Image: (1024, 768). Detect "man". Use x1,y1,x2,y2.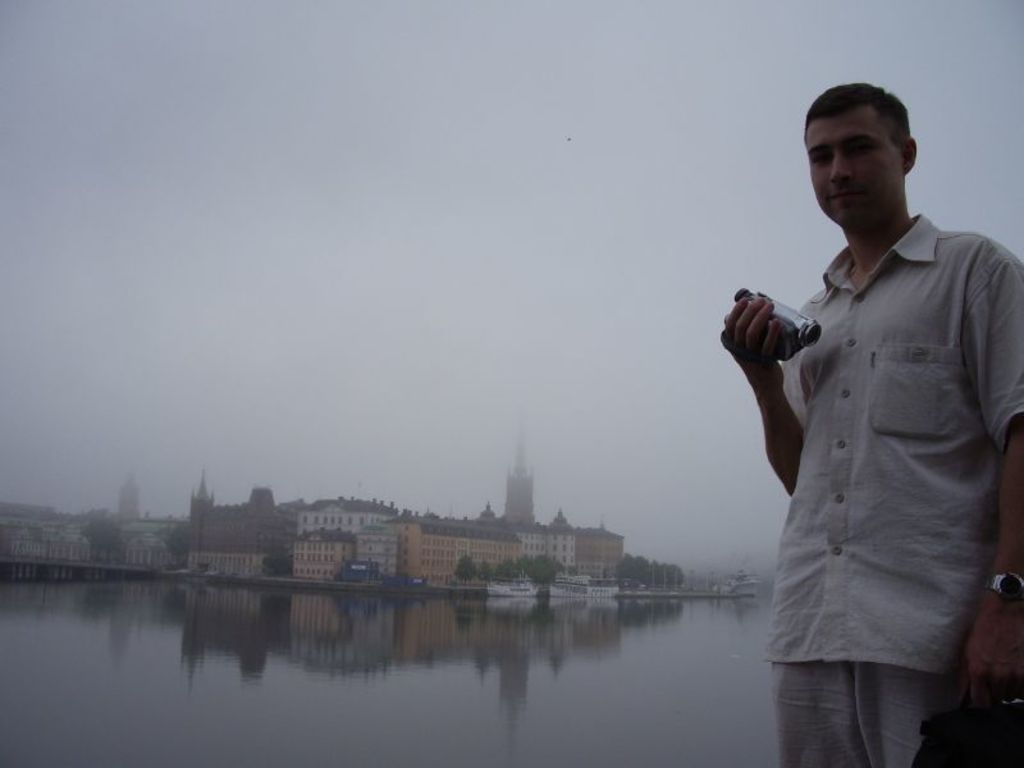
718,83,1023,767.
